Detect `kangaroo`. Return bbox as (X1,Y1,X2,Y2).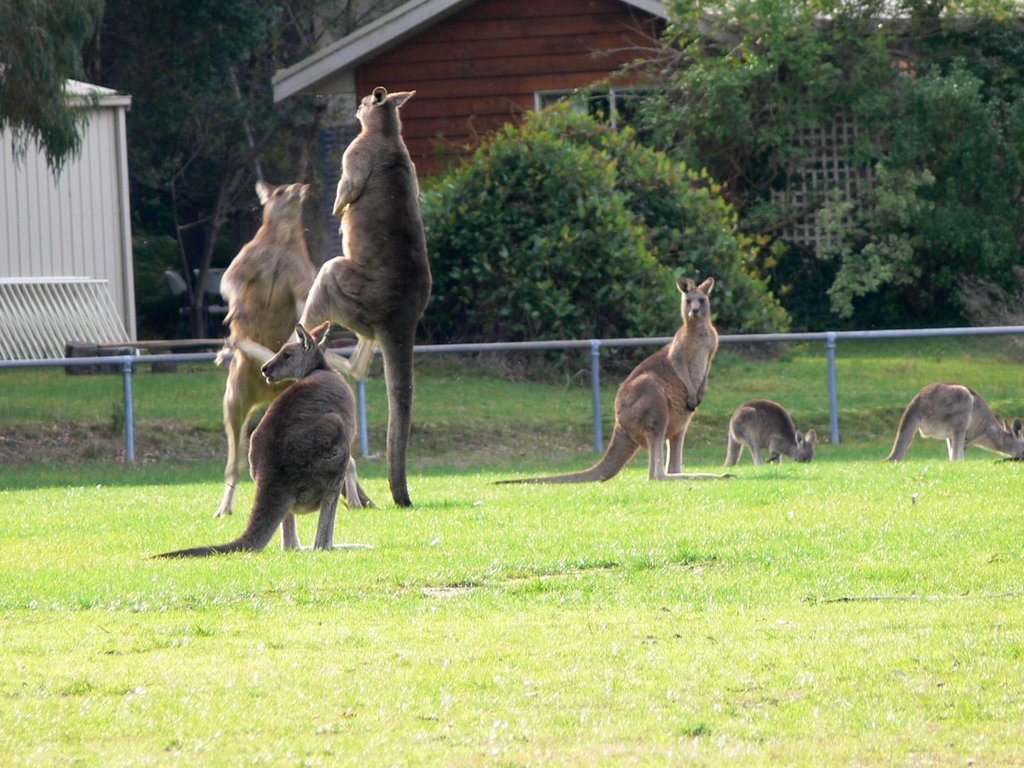
(713,404,816,468).
